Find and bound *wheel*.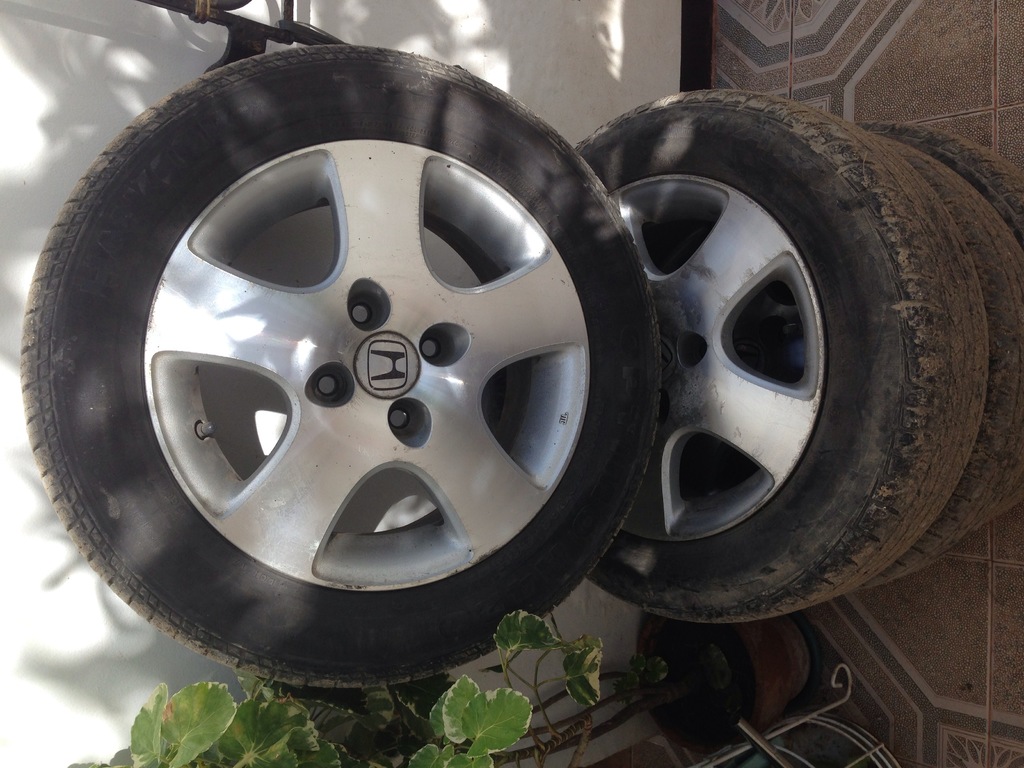
Bound: bbox(578, 87, 989, 616).
